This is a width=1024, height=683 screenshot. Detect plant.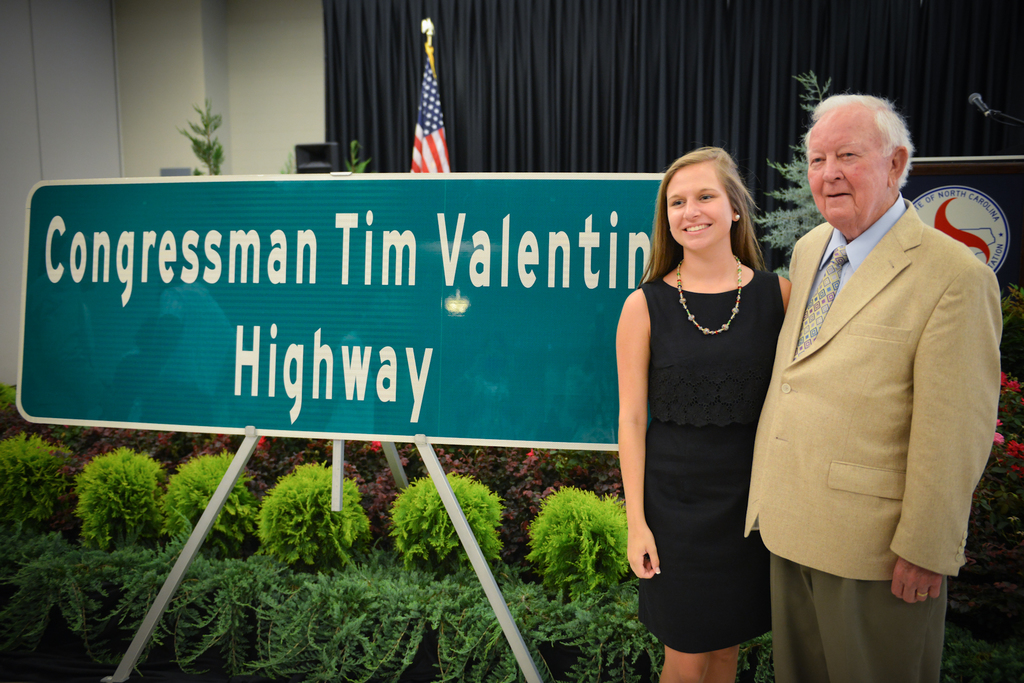
x1=0 y1=438 x2=68 y2=541.
